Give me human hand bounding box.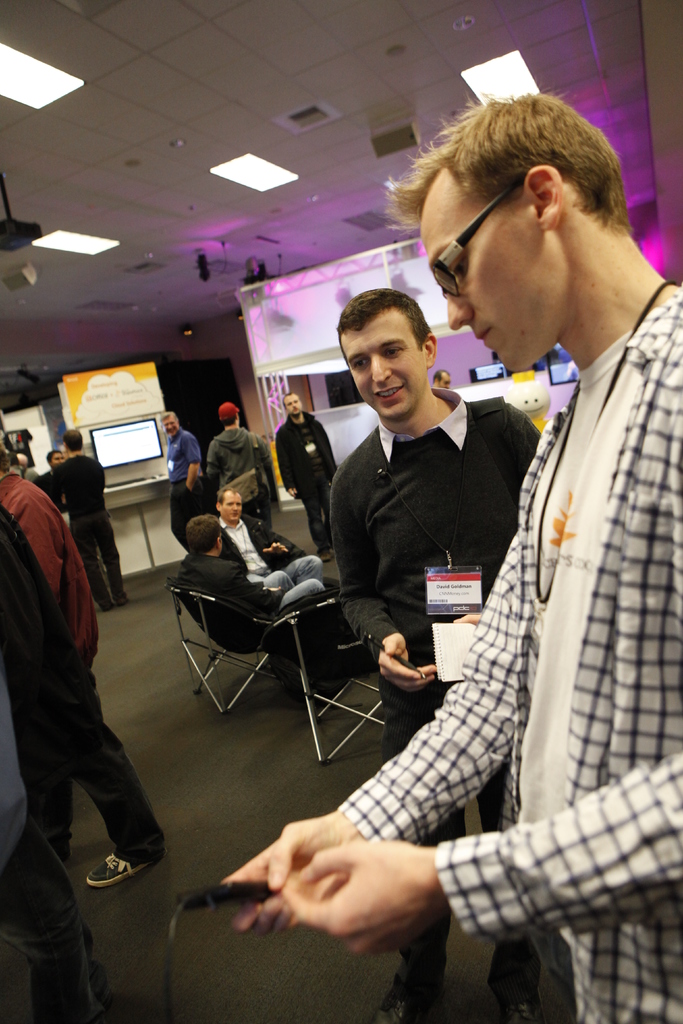
<bbox>215, 818, 361, 942</bbox>.
